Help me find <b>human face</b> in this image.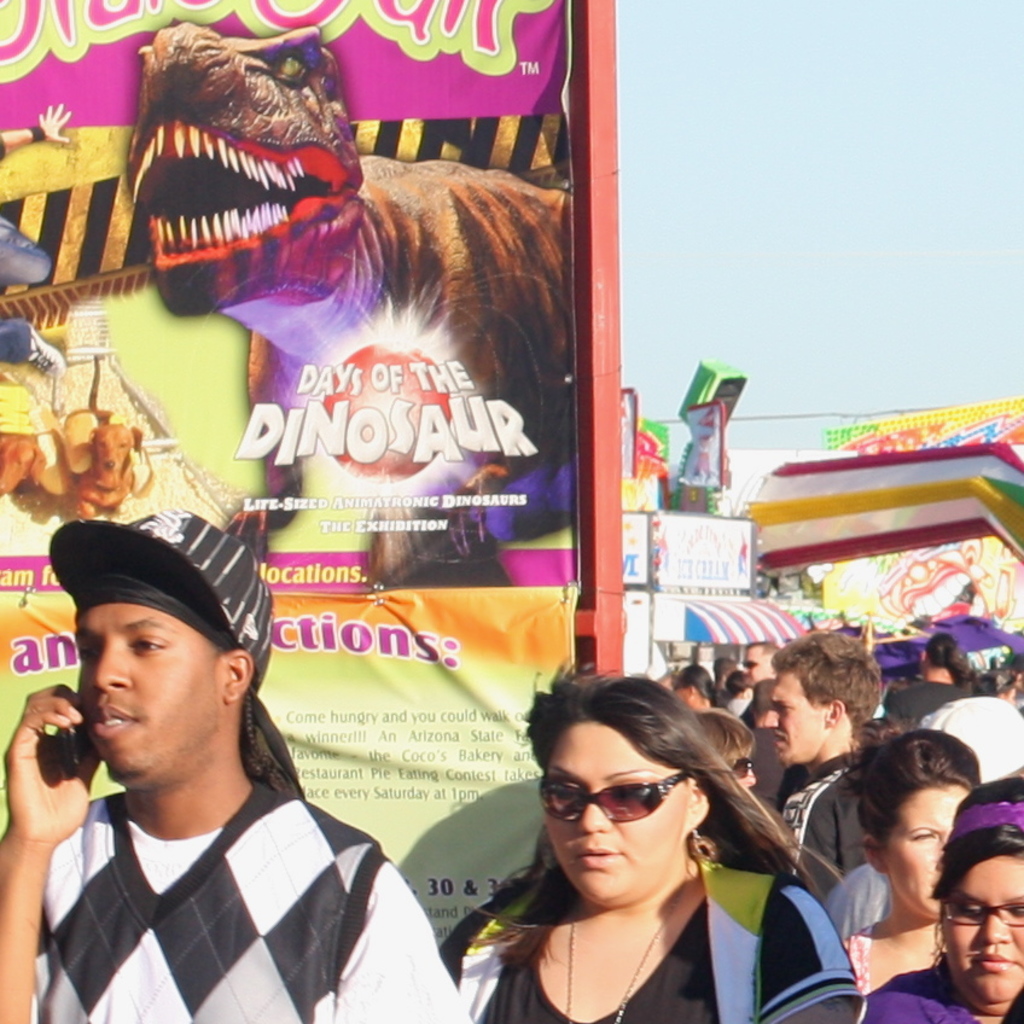
Found it: 541, 721, 690, 895.
